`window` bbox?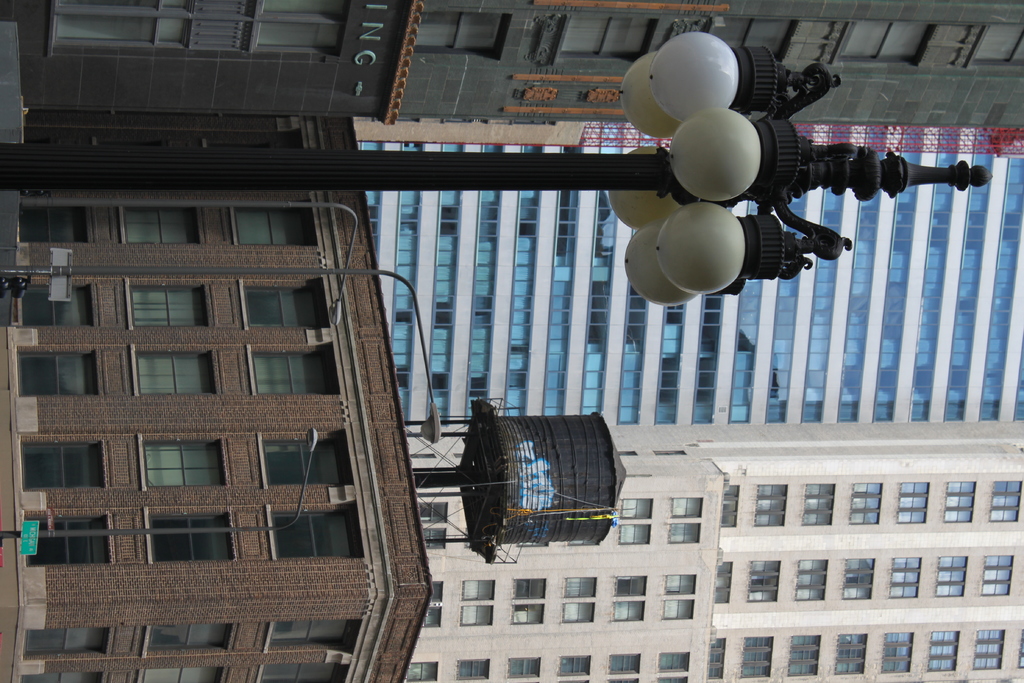
<box>17,283,93,324</box>
